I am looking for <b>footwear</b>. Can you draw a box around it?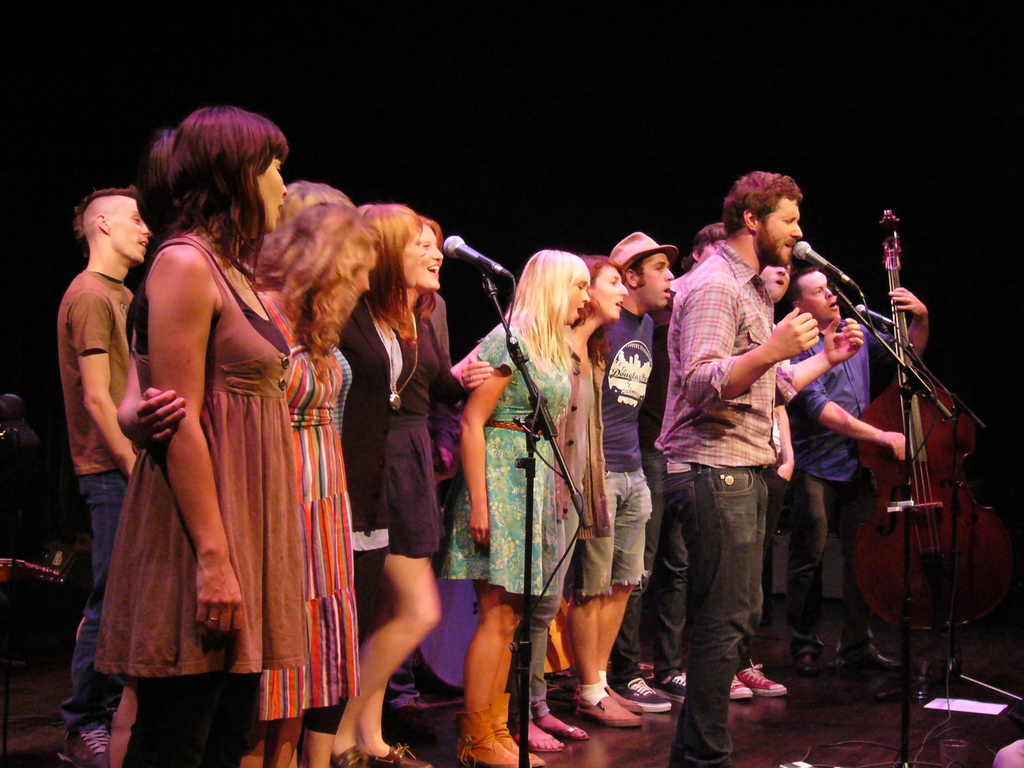
Sure, the bounding box is [x1=726, y1=678, x2=755, y2=701].
